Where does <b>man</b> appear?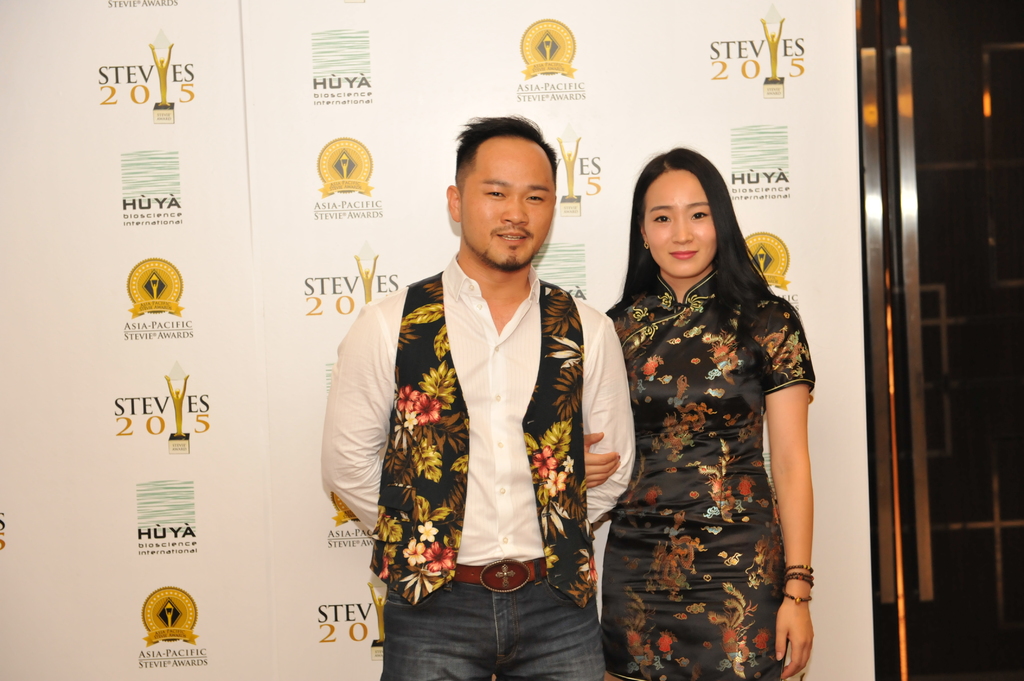
Appears at BBox(323, 117, 632, 680).
